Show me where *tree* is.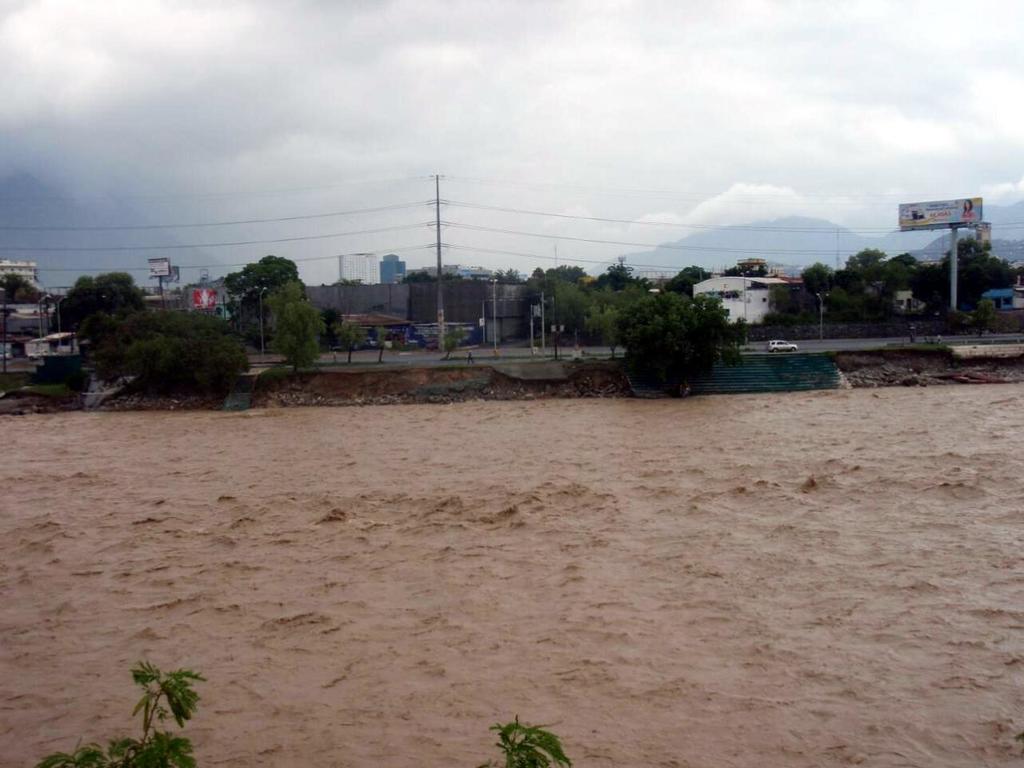
*tree* is at pyautogui.locateOnScreen(590, 289, 638, 357).
